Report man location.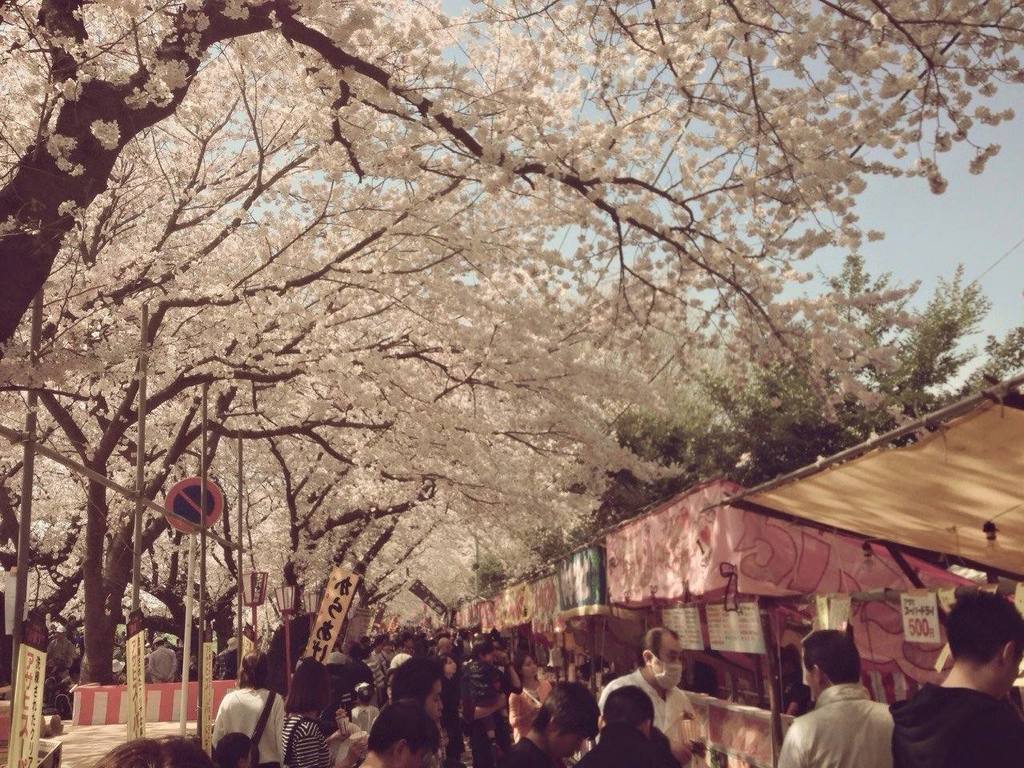
Report: [772, 626, 894, 767].
